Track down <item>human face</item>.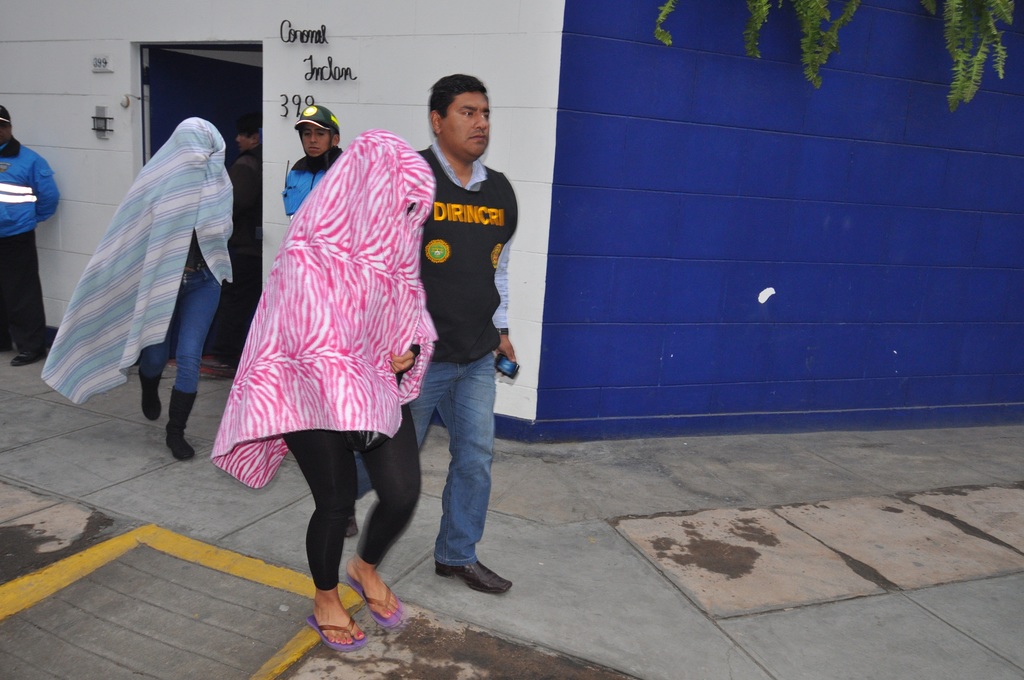
Tracked to left=237, top=132, right=250, bottom=149.
